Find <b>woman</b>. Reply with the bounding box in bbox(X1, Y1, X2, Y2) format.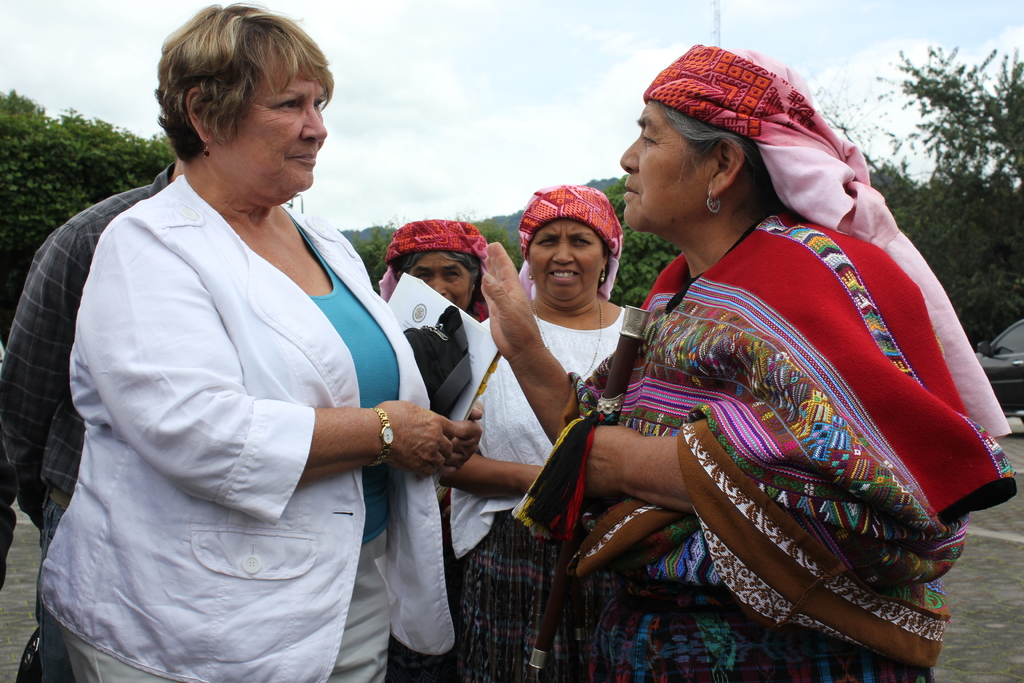
bbox(445, 183, 625, 682).
